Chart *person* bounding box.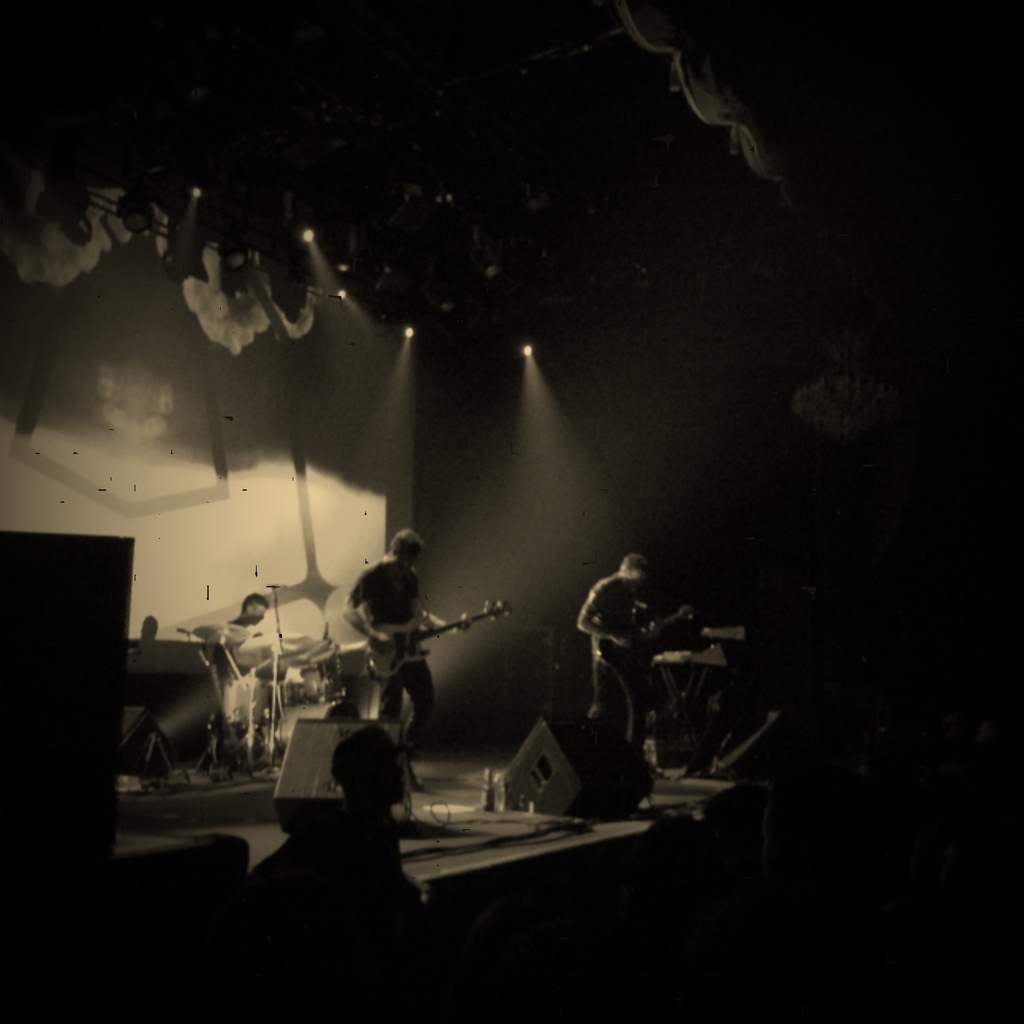
Charted: bbox=[571, 546, 663, 769].
